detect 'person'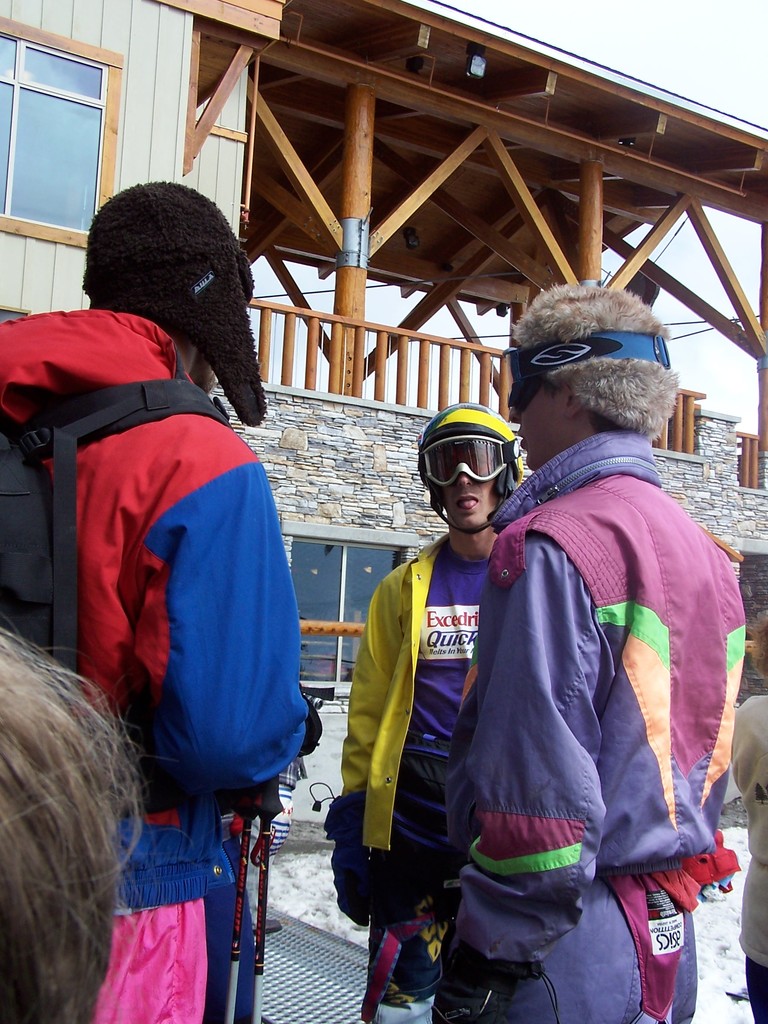
bbox(308, 402, 525, 1023)
